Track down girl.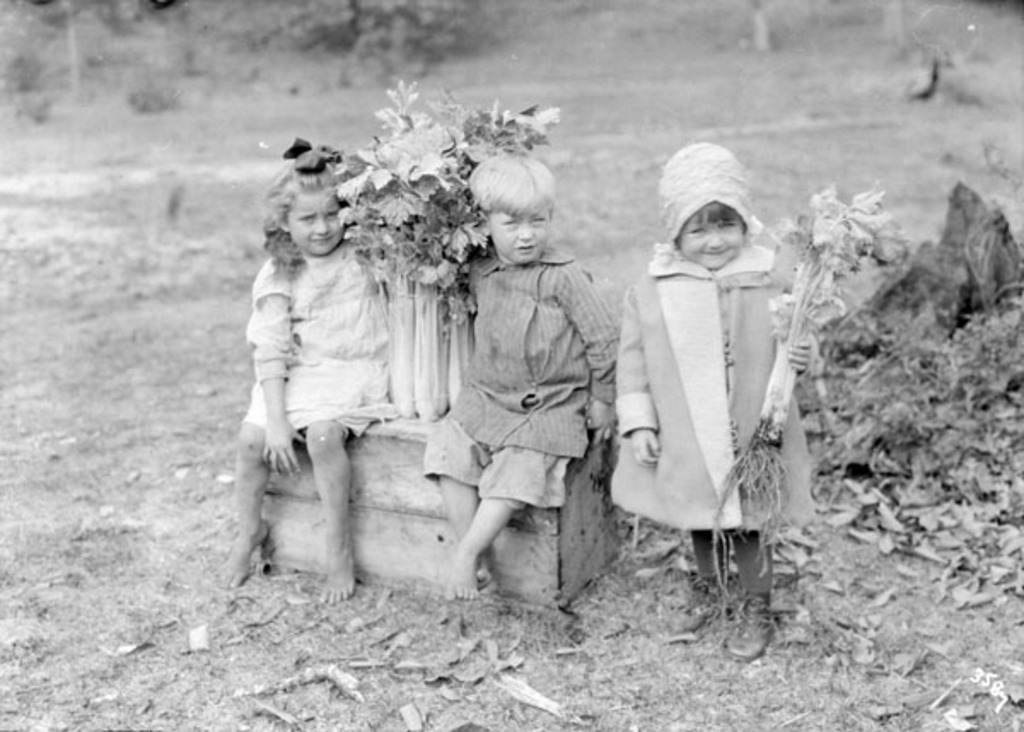
Tracked to detection(613, 137, 811, 659).
